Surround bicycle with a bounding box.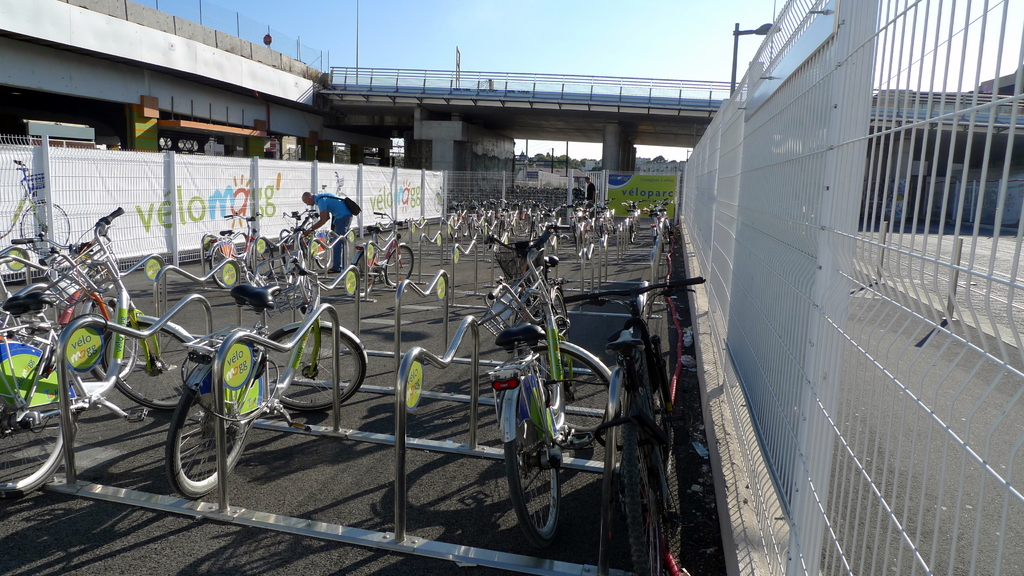
362:207:419:303.
